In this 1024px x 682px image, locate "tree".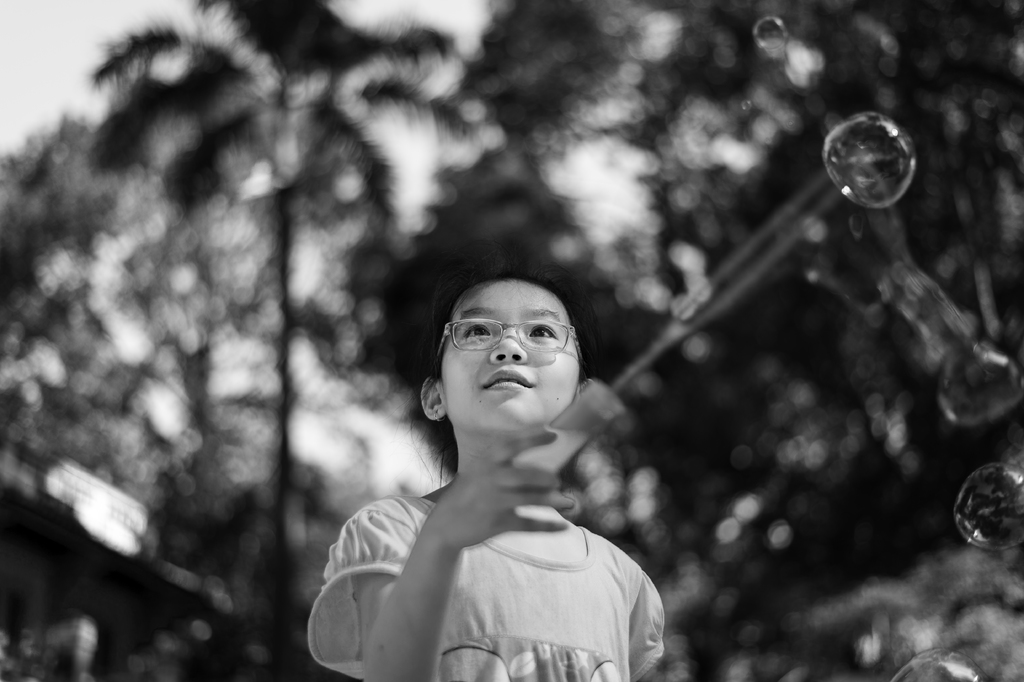
Bounding box: [x1=4, y1=4, x2=1020, y2=676].
